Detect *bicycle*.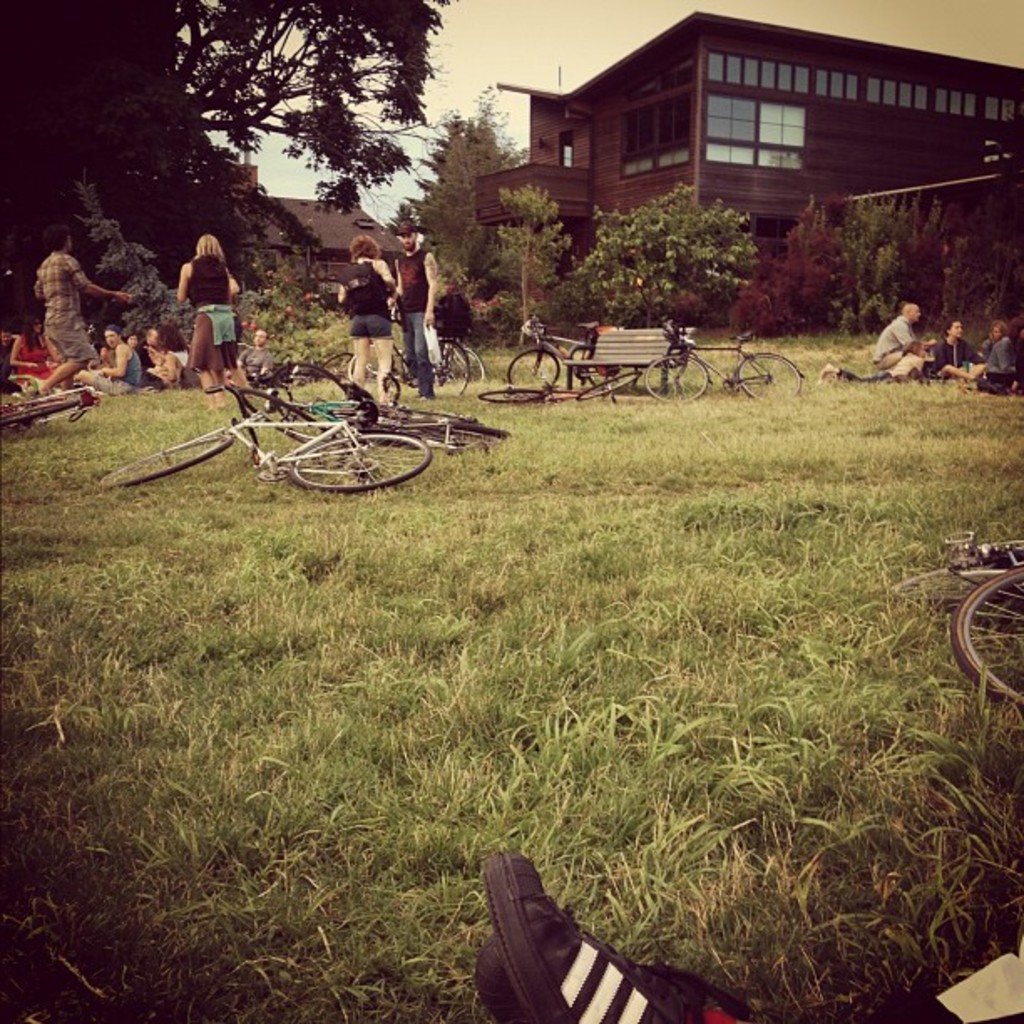
Detected at 646, 321, 805, 402.
